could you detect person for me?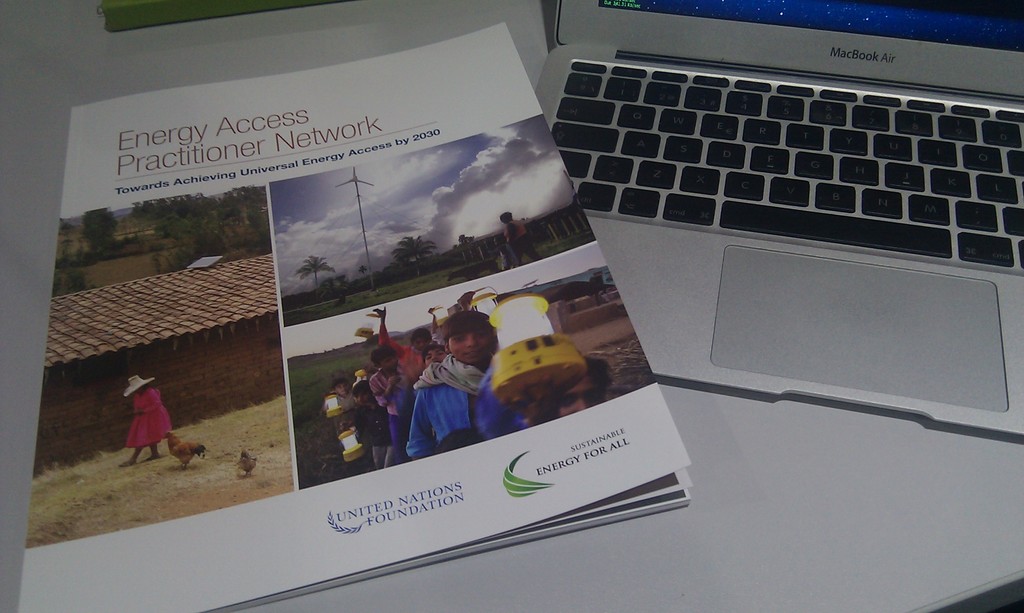
Detection result: locate(118, 379, 168, 466).
